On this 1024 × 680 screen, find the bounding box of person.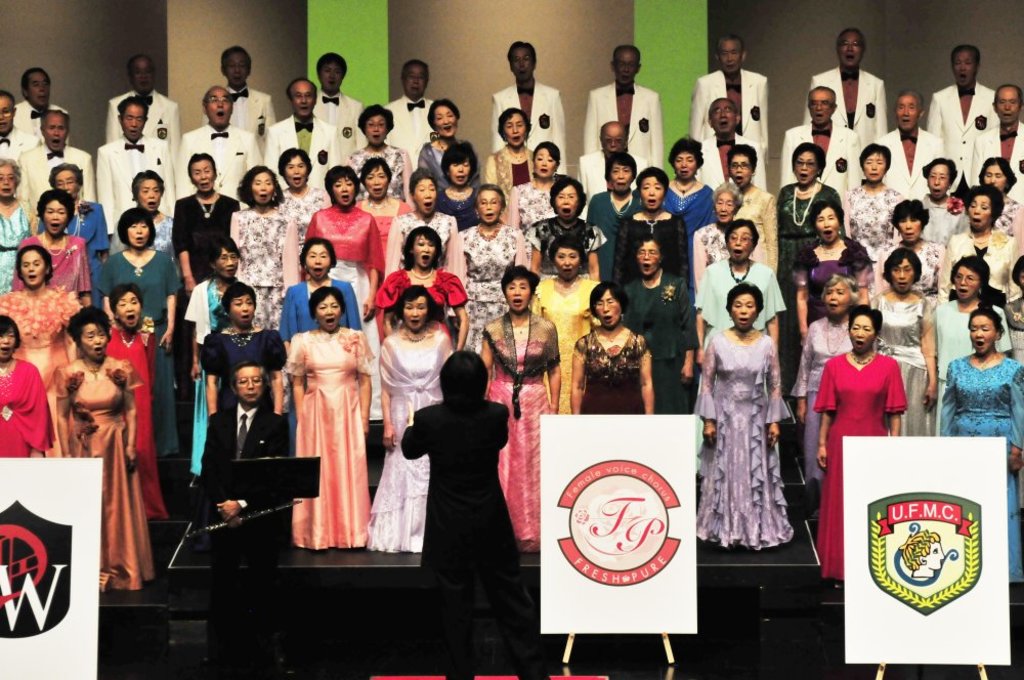
Bounding box: [934, 255, 1014, 436].
